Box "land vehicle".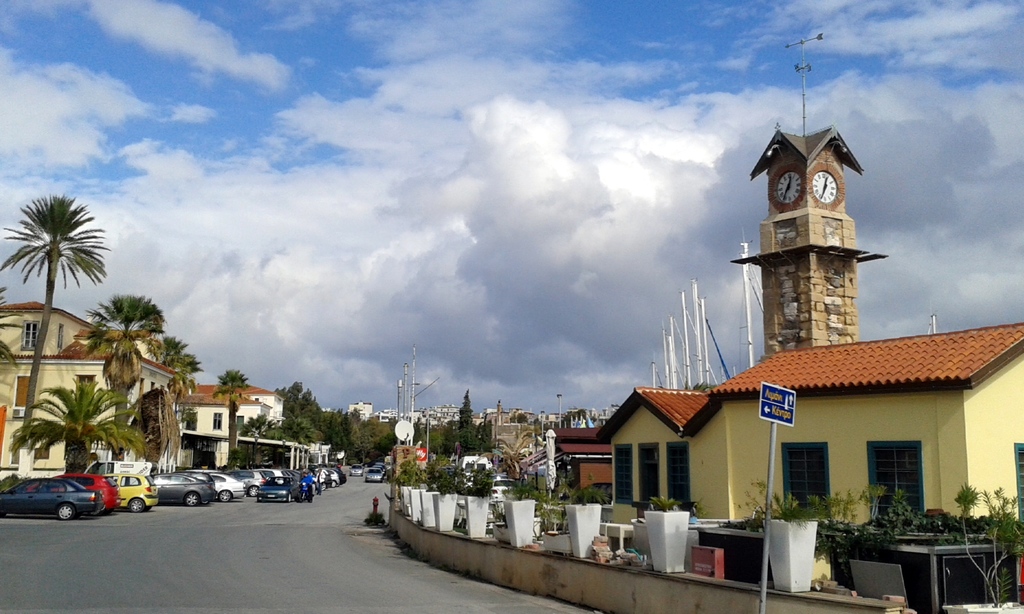
box(460, 455, 476, 475).
